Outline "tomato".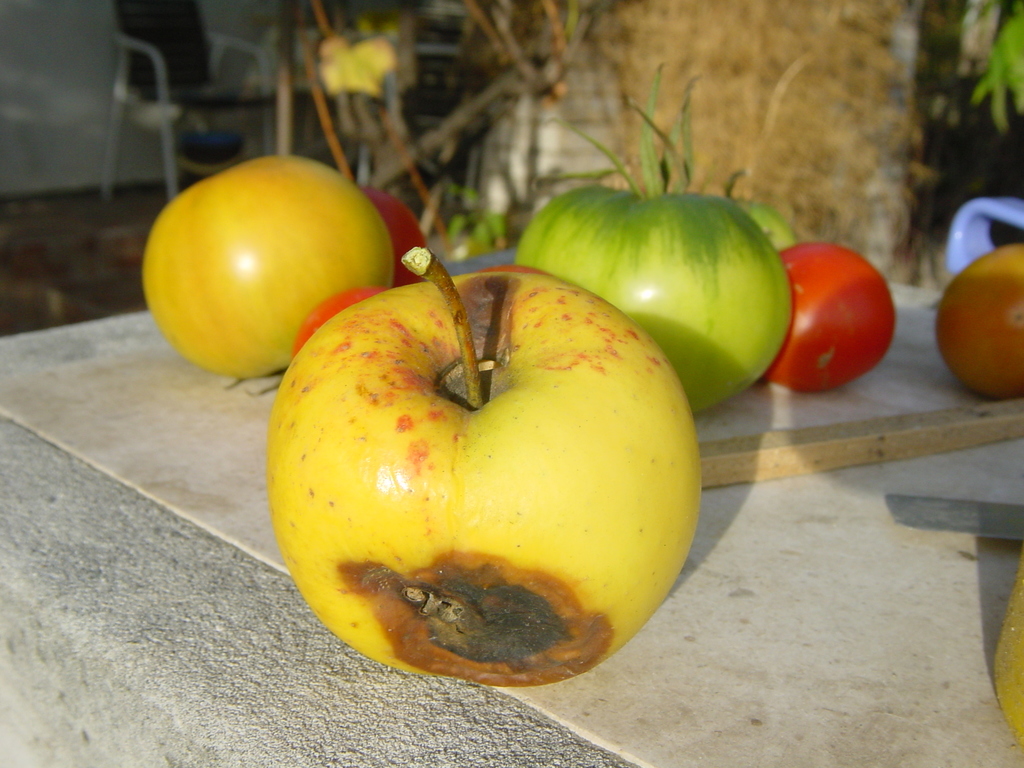
Outline: [138, 154, 397, 382].
